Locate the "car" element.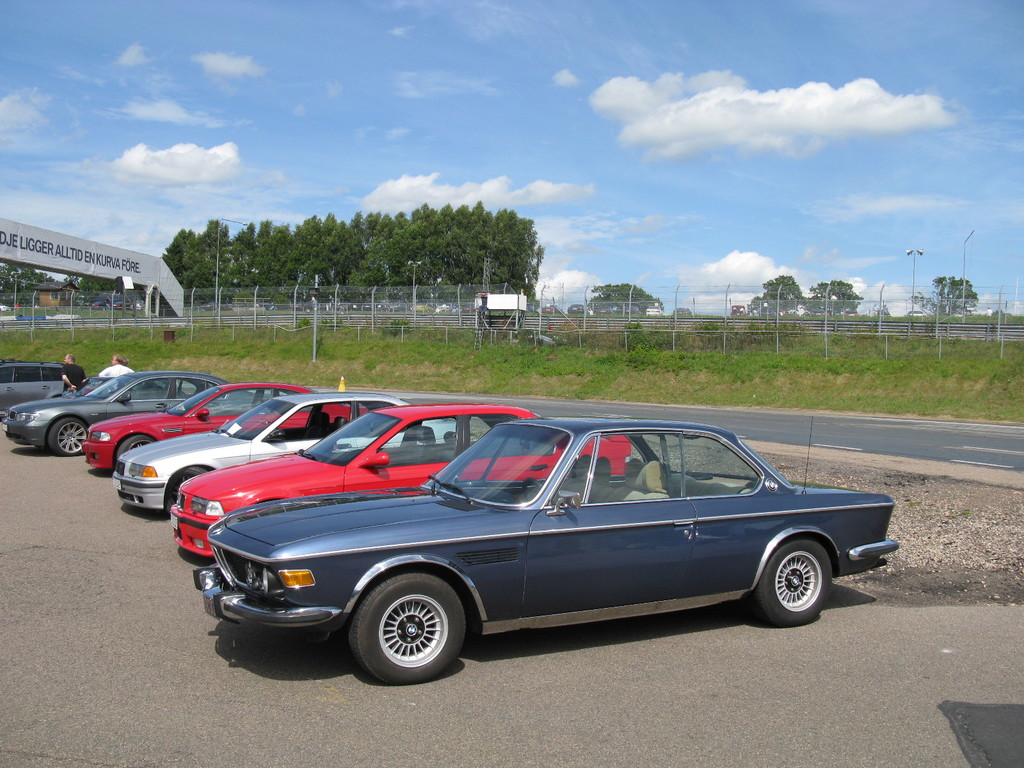
Element bbox: x1=955, y1=309, x2=972, y2=319.
